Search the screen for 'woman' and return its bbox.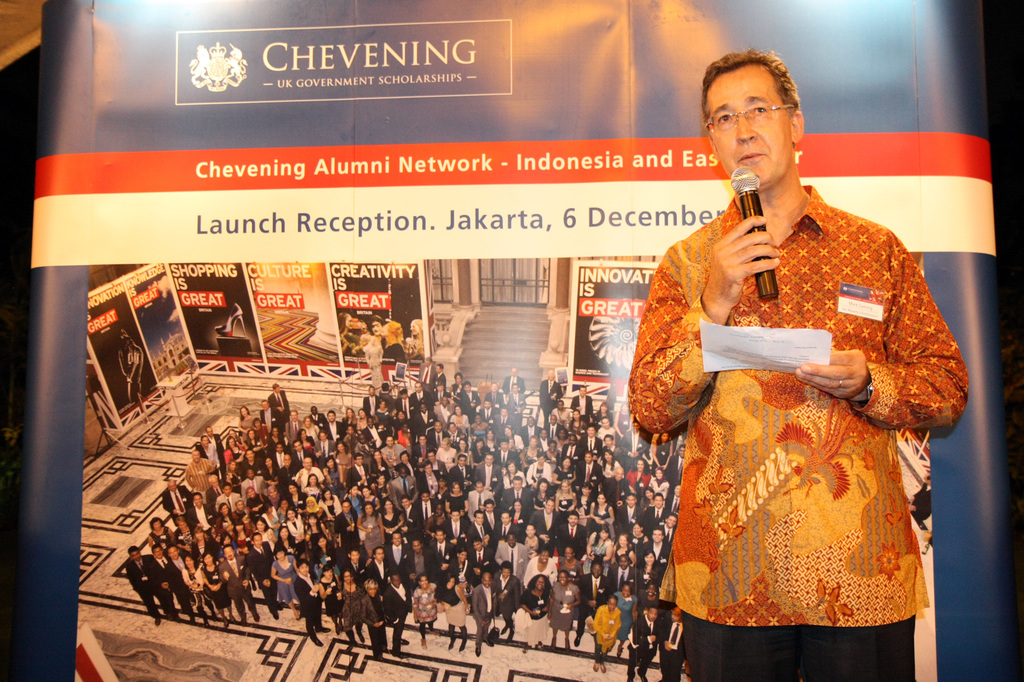
Found: <bbox>530, 476, 551, 510</bbox>.
